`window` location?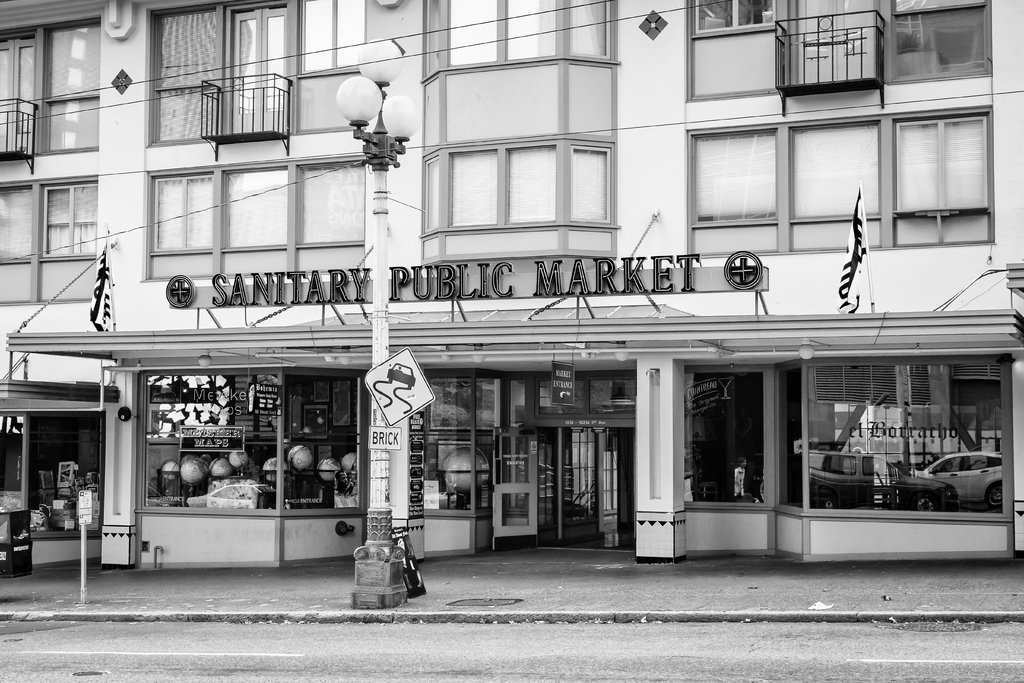
(x1=692, y1=126, x2=775, y2=216)
